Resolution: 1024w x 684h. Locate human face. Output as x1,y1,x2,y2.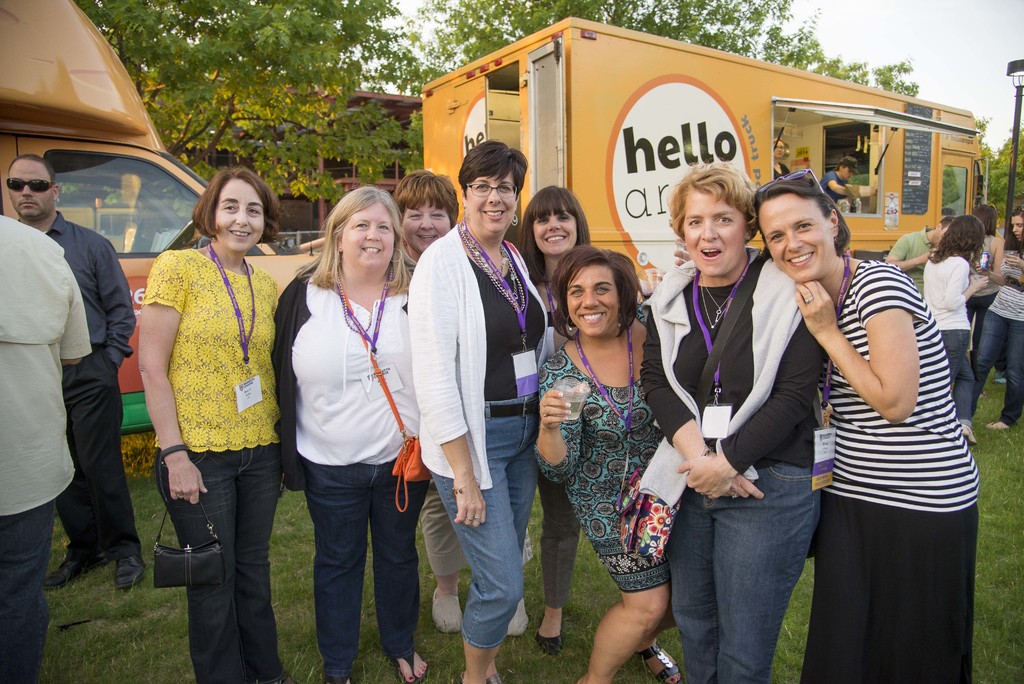
466,176,517,232.
